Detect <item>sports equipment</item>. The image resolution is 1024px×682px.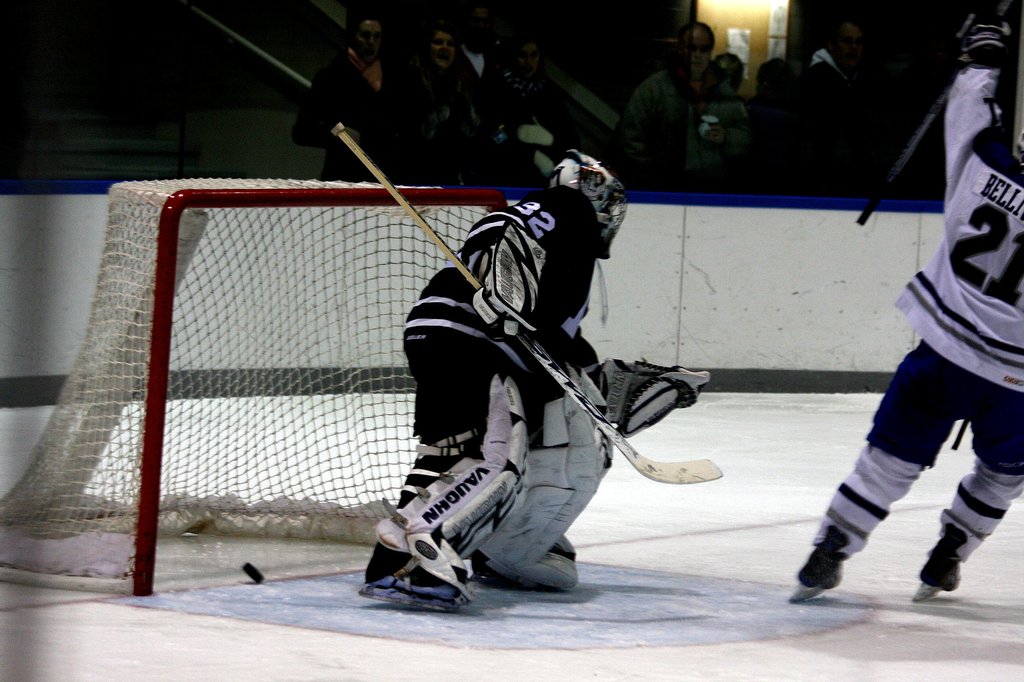
bbox=(337, 124, 722, 481).
